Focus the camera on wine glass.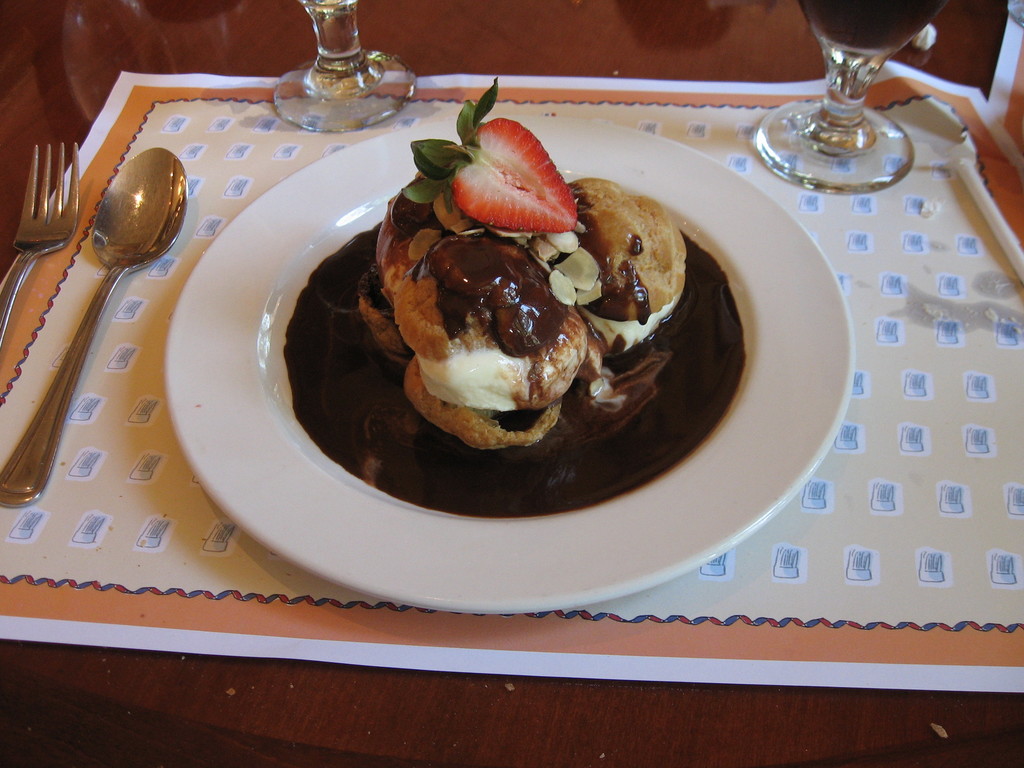
Focus region: 269 0 422 134.
